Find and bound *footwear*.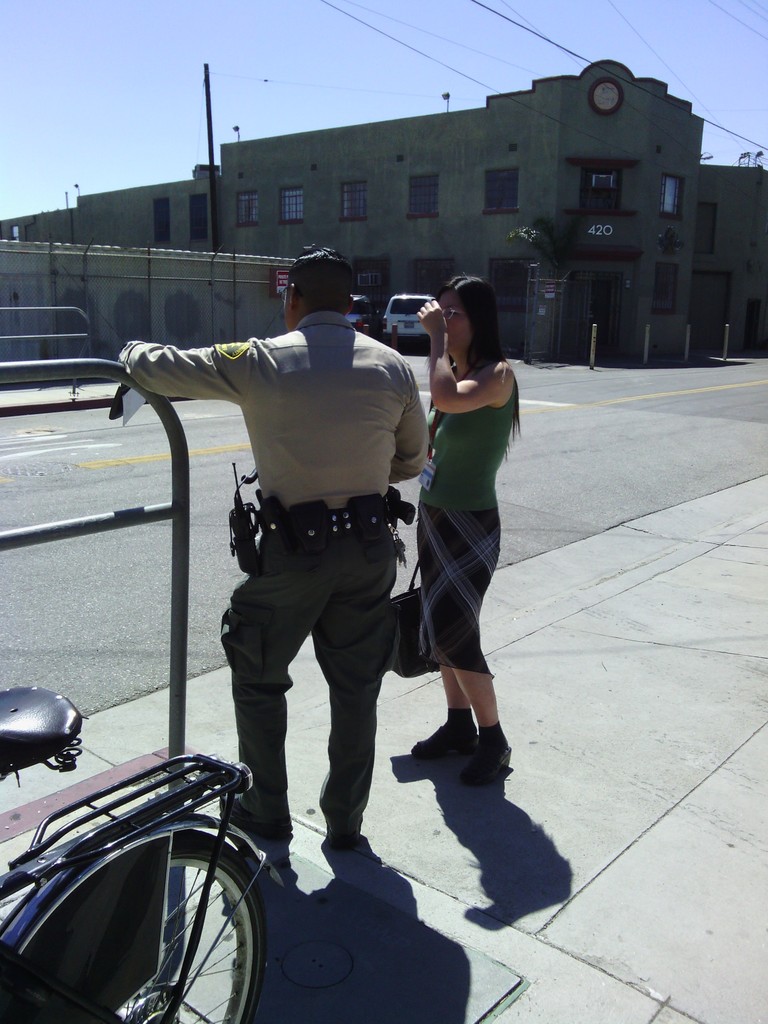
Bound: region(456, 741, 513, 790).
